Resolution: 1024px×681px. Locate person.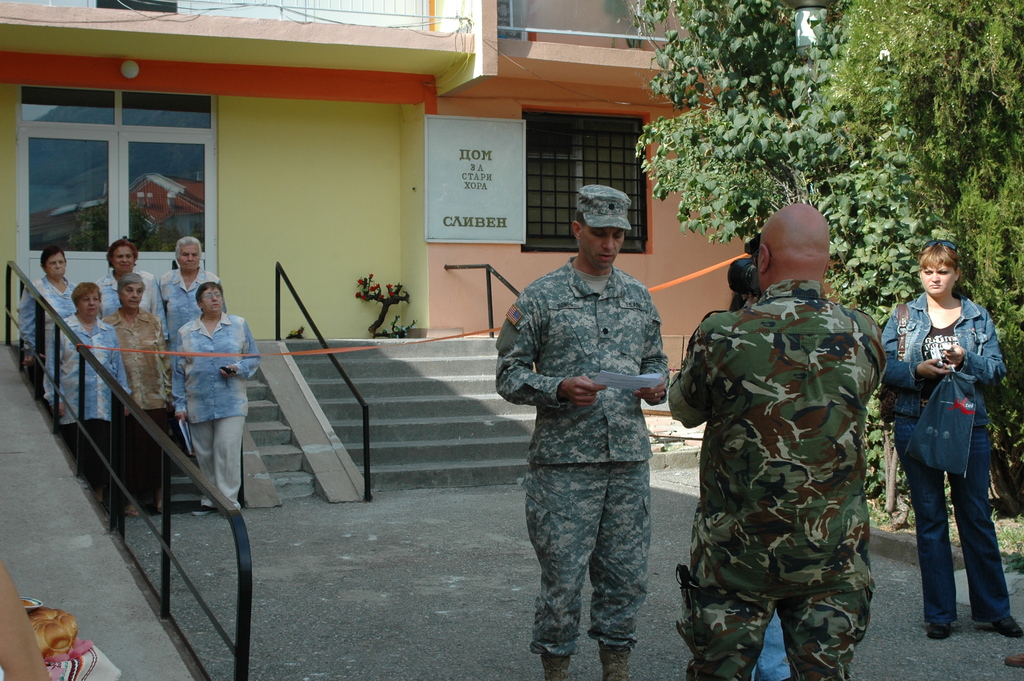
(666,201,888,680).
